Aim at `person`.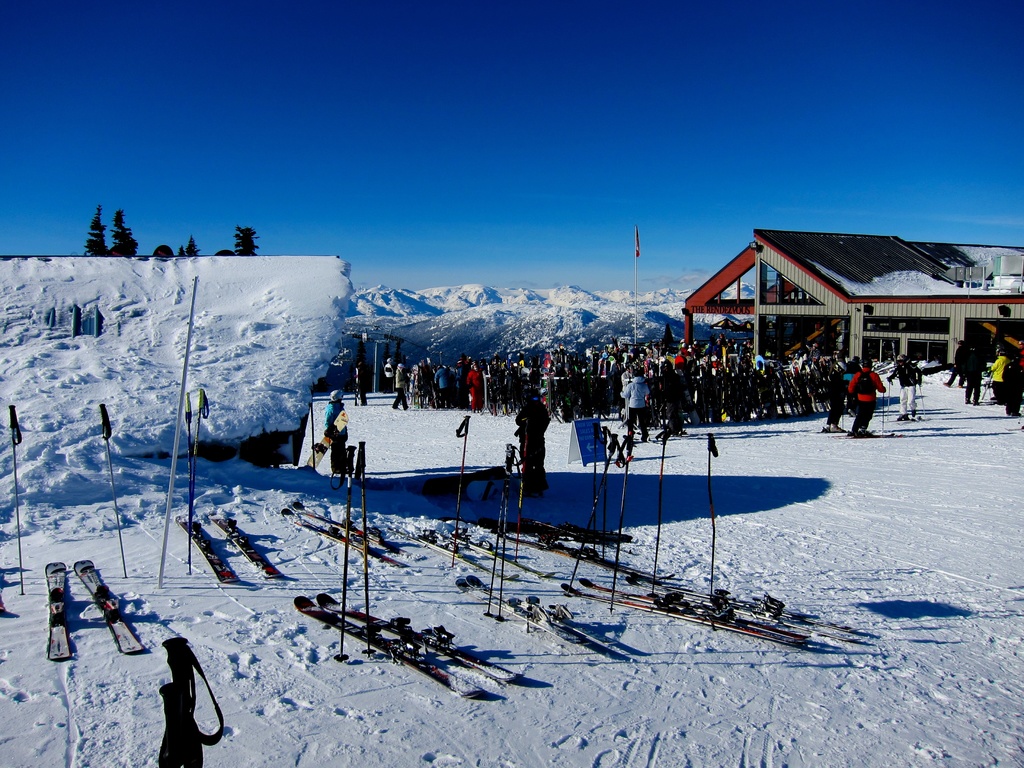
Aimed at rect(849, 355, 888, 440).
